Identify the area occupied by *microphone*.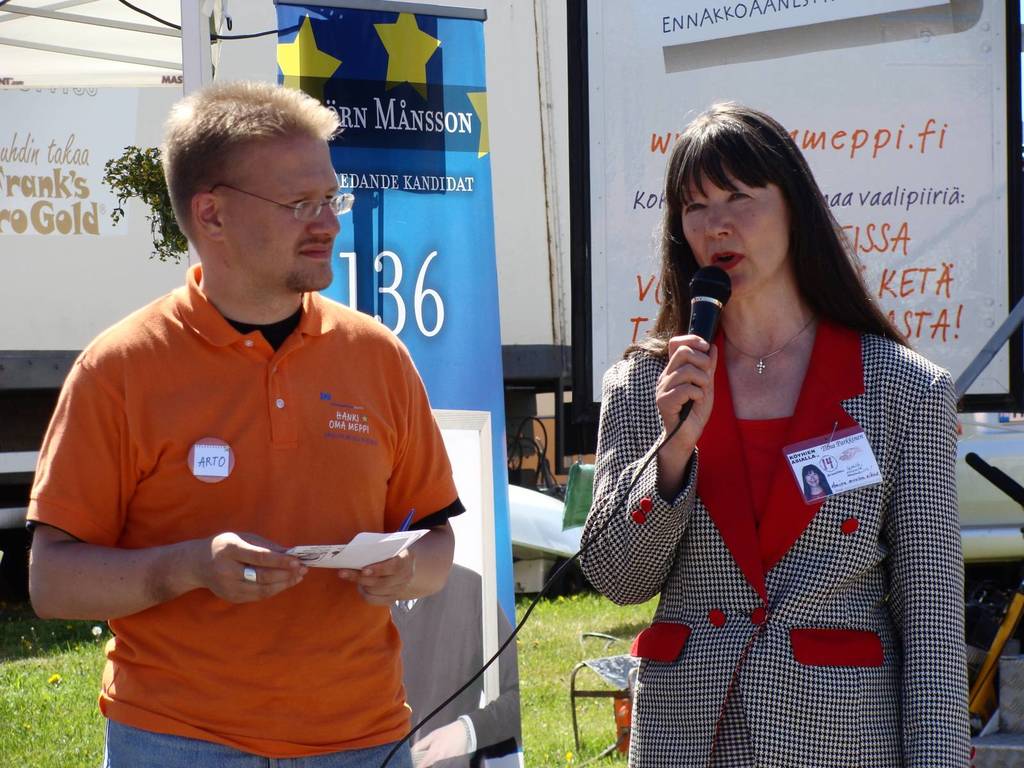
Area: box=[690, 267, 732, 413].
